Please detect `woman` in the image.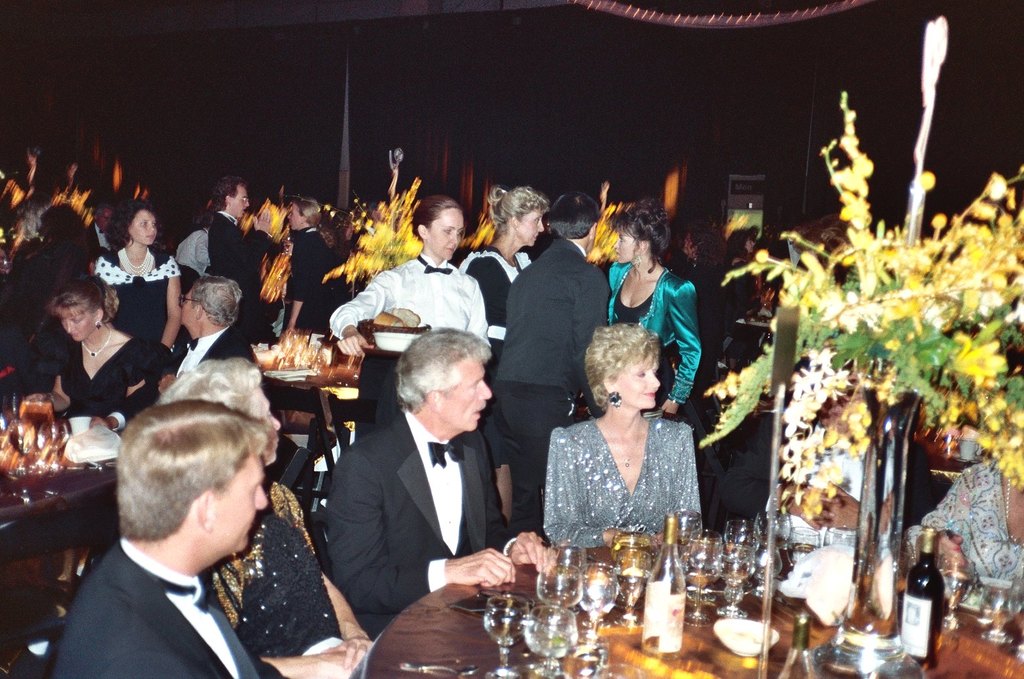
crop(459, 184, 557, 526).
